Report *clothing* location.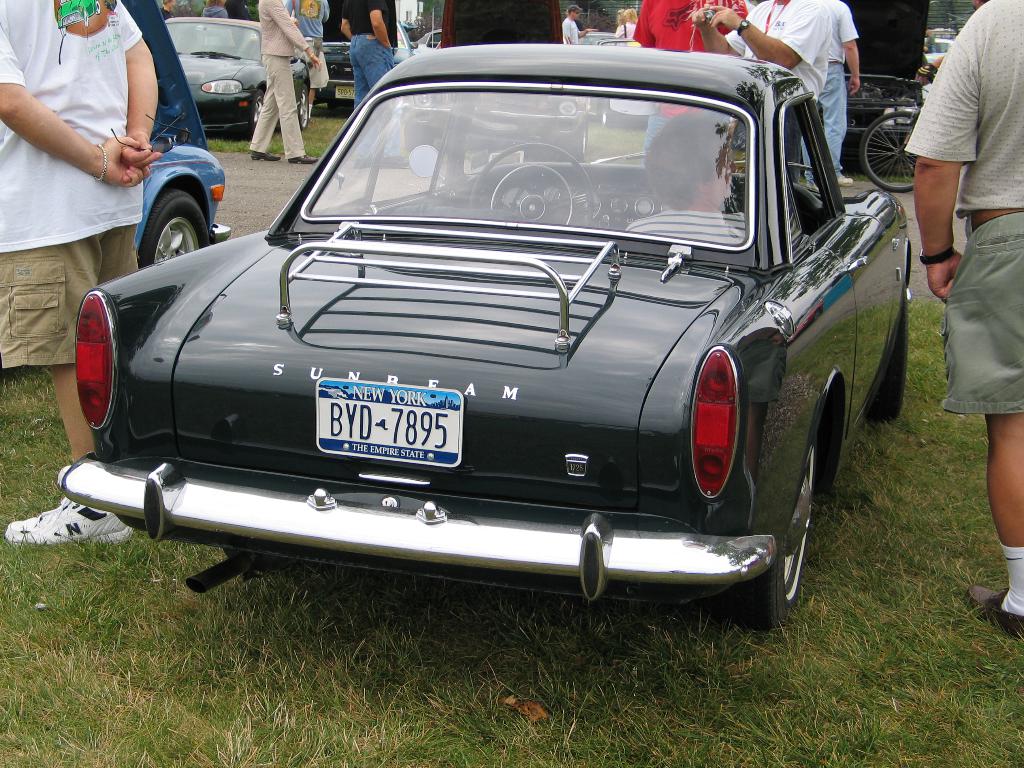
Report: pyautogui.locateOnScreen(562, 17, 578, 40).
